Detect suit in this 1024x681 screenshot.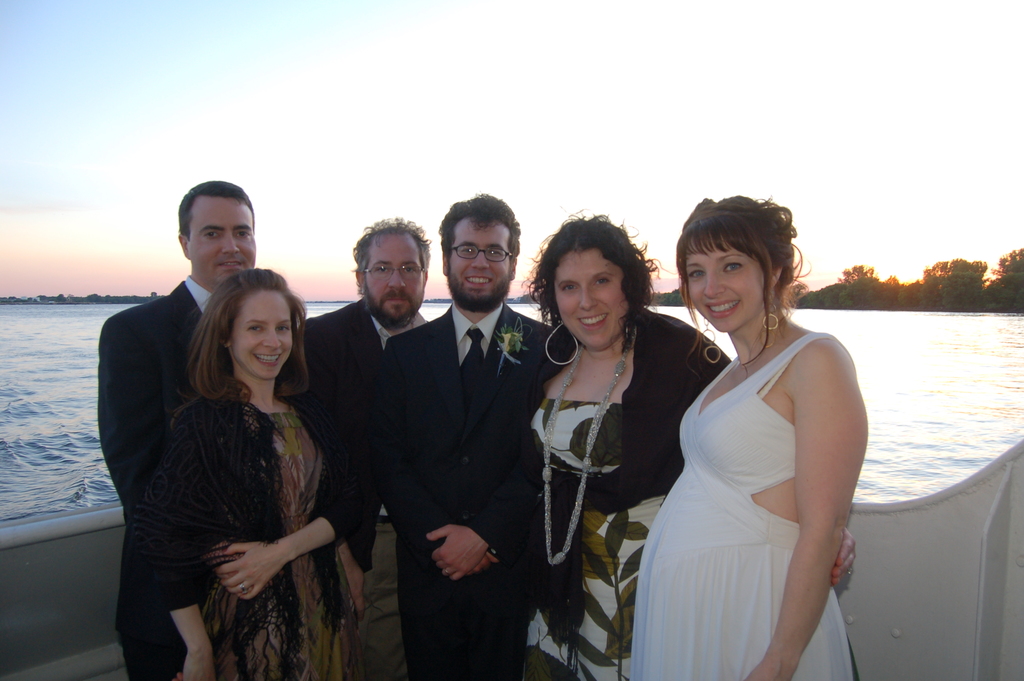
Detection: bbox=(273, 298, 438, 680).
